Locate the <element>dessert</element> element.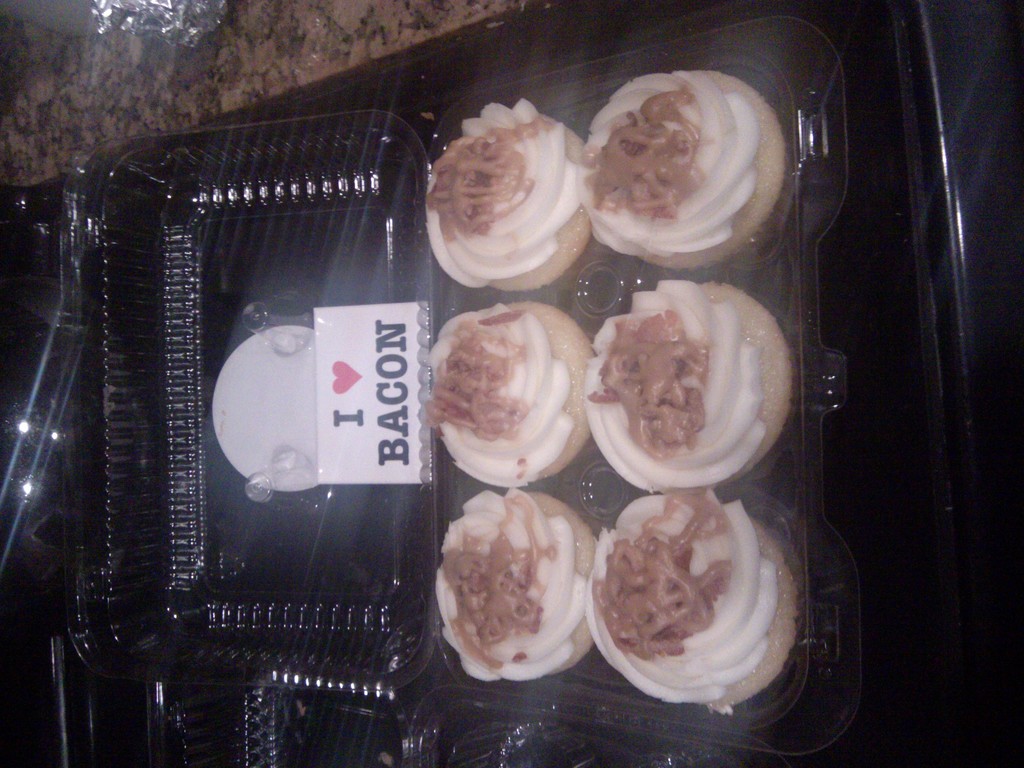
Element bbox: <region>426, 100, 596, 291</region>.
